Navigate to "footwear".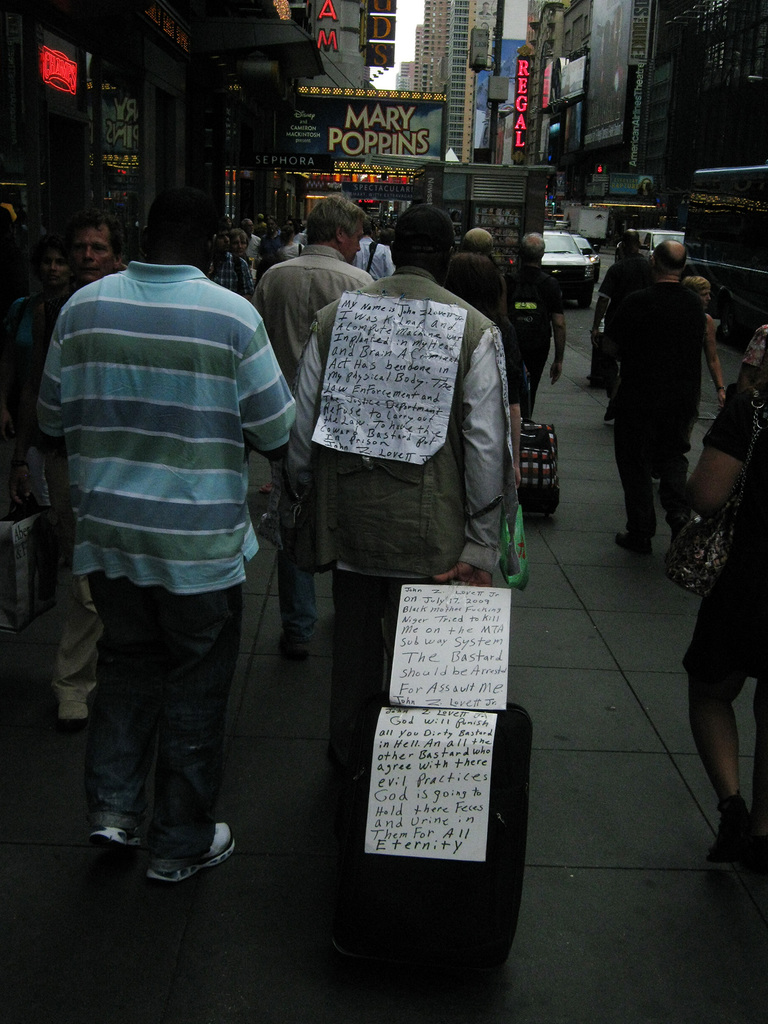
Navigation target: bbox=(107, 813, 229, 888).
